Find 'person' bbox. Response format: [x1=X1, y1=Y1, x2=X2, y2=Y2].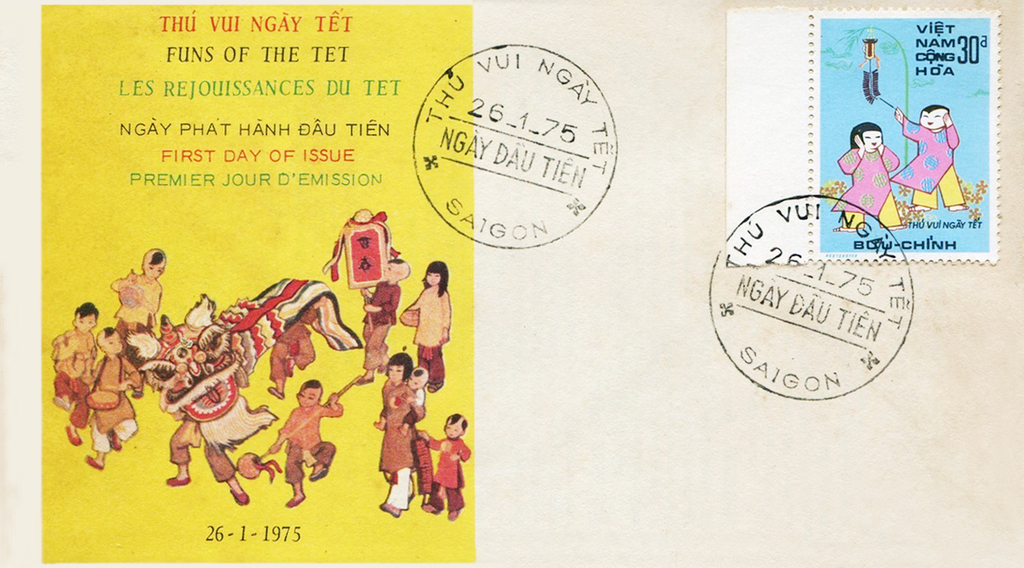
[x1=118, y1=250, x2=168, y2=398].
